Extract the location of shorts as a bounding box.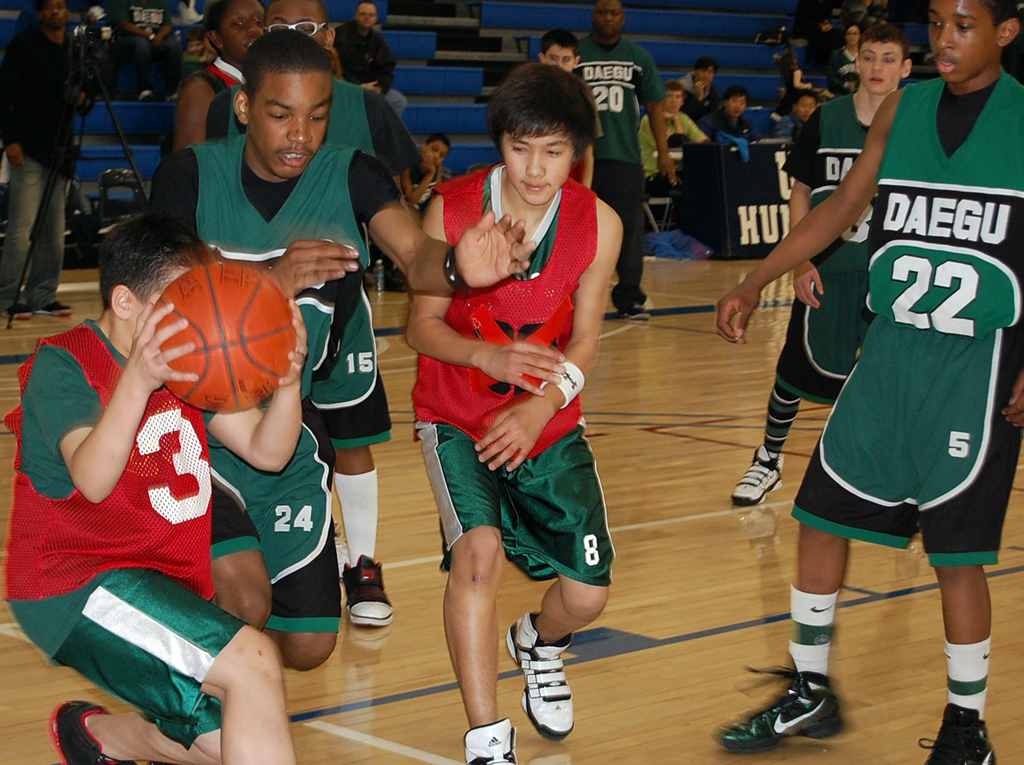
<bbox>771, 274, 868, 406</bbox>.
